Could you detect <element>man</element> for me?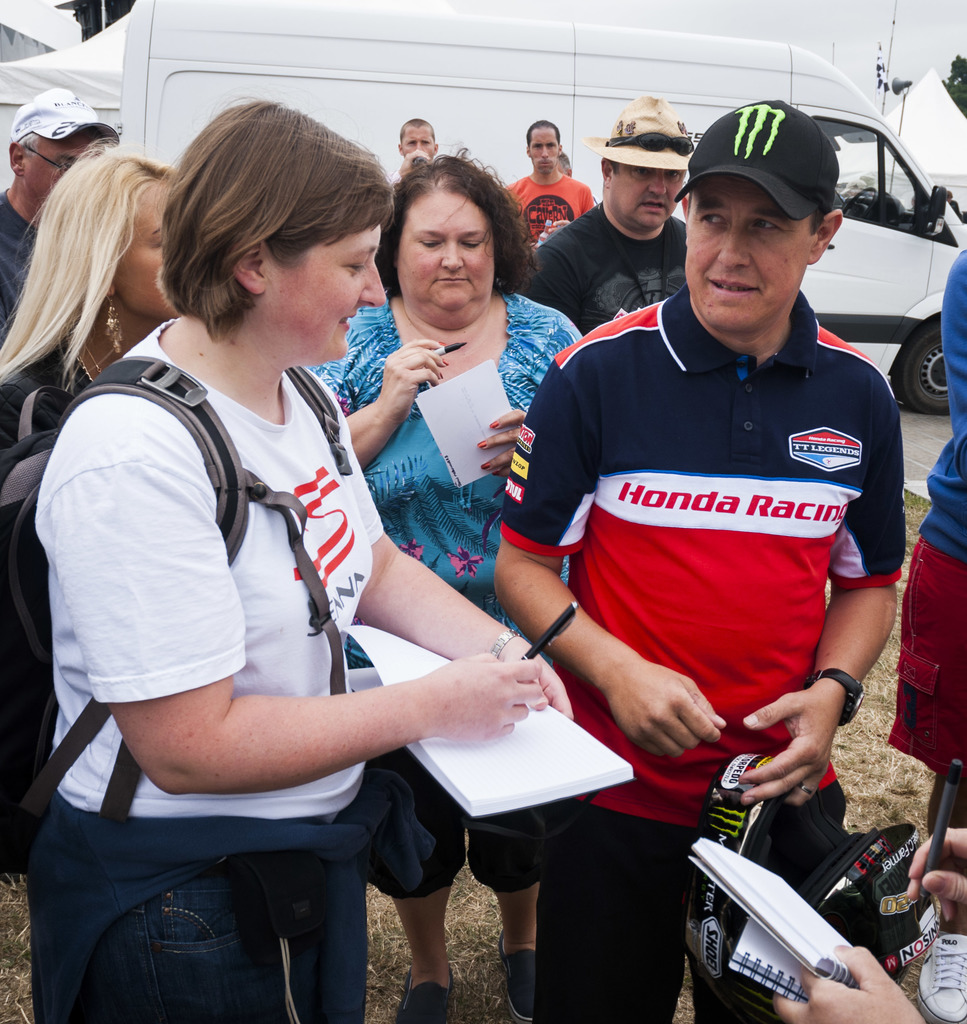
Detection result: [503,124,594,250].
